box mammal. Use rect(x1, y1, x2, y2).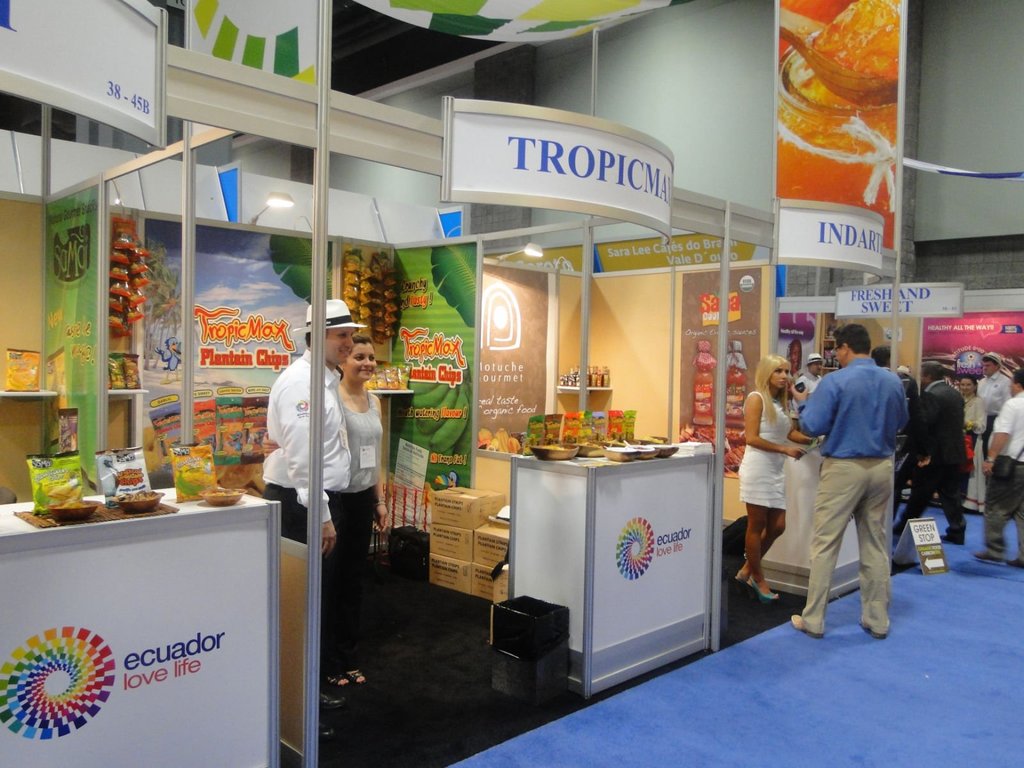
rect(977, 356, 1011, 451).
